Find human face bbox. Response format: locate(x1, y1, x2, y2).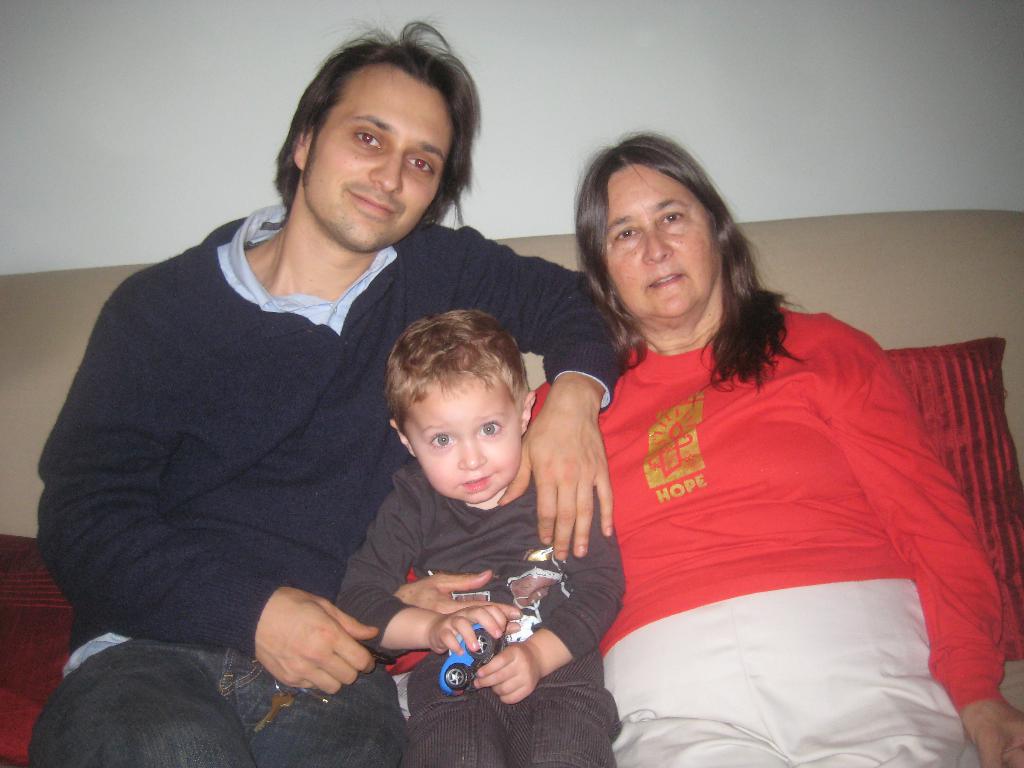
locate(599, 160, 726, 319).
